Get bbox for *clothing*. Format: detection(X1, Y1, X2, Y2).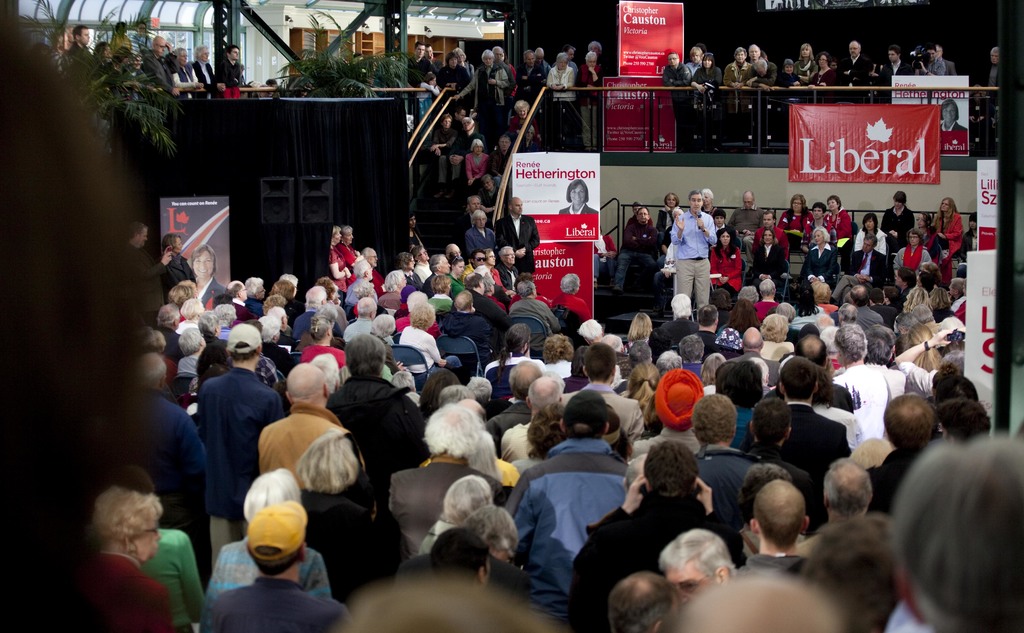
detection(499, 211, 541, 273).
